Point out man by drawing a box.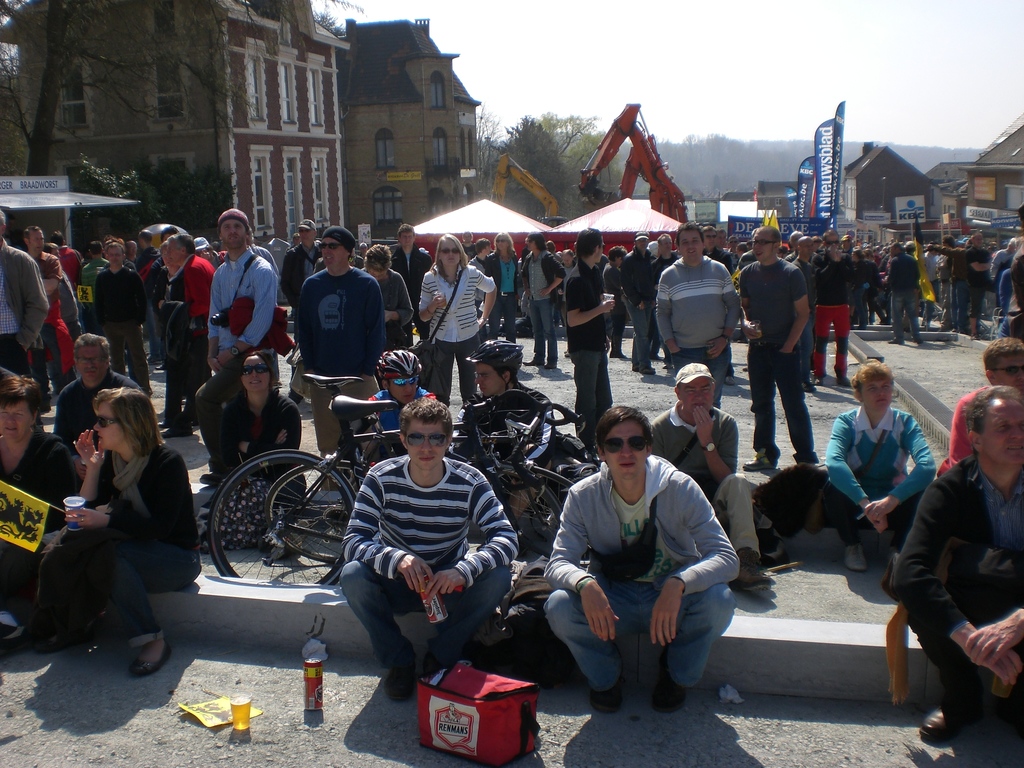
pyautogui.locateOnScreen(646, 239, 659, 254).
